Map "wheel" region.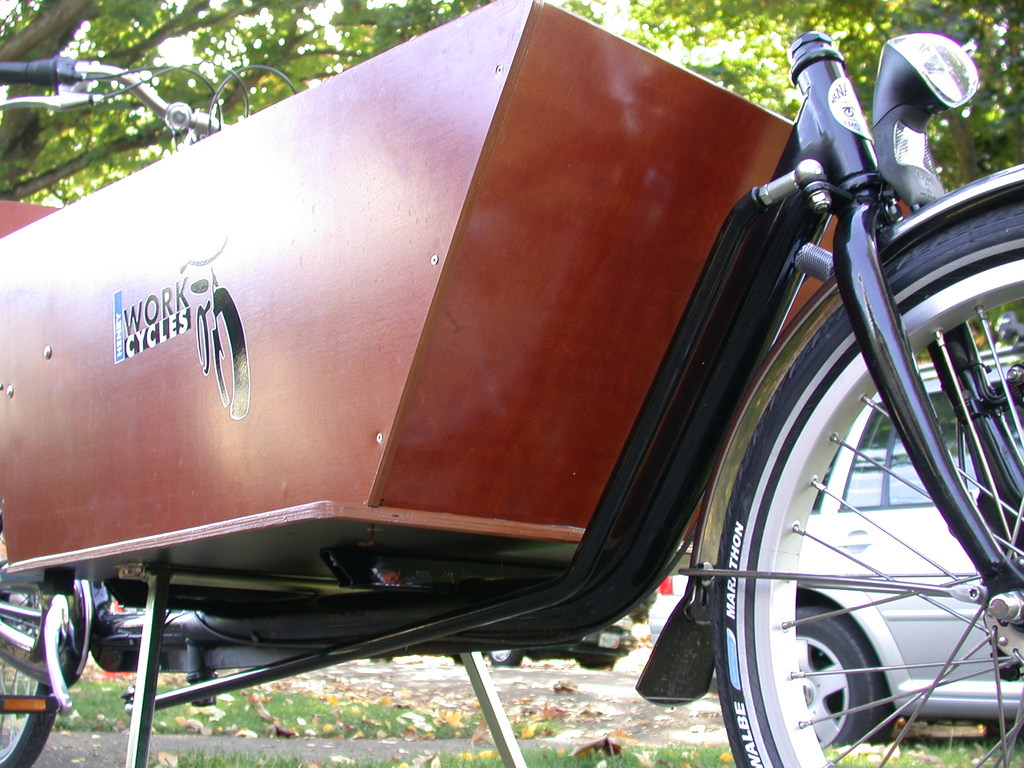
Mapped to region(0, 527, 58, 767).
